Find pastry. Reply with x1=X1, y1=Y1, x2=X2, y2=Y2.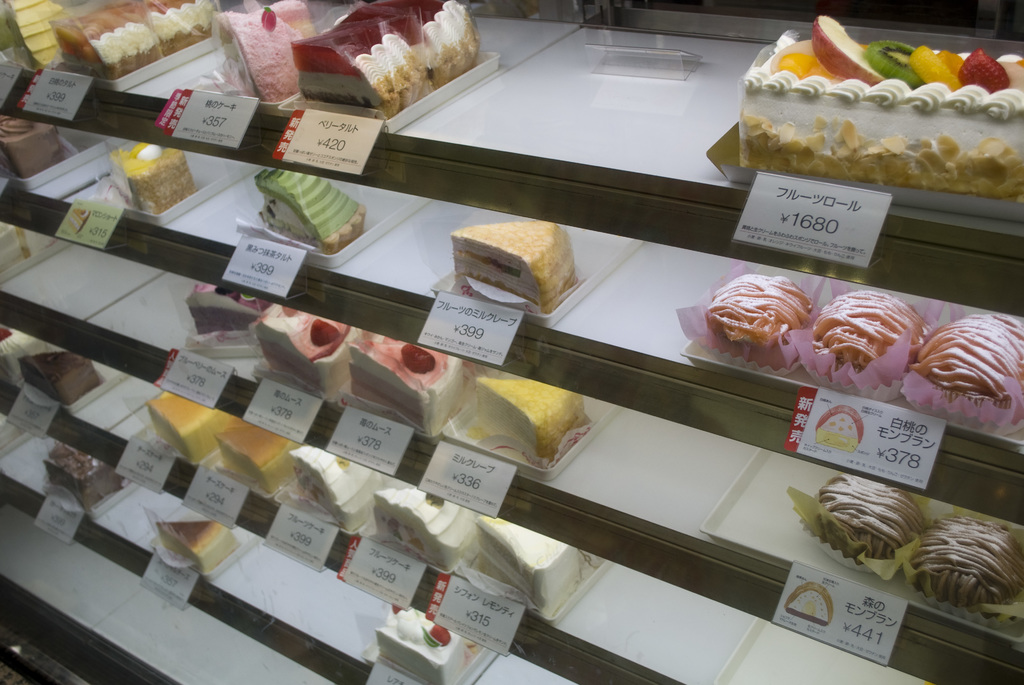
x1=819, y1=476, x2=928, y2=564.
